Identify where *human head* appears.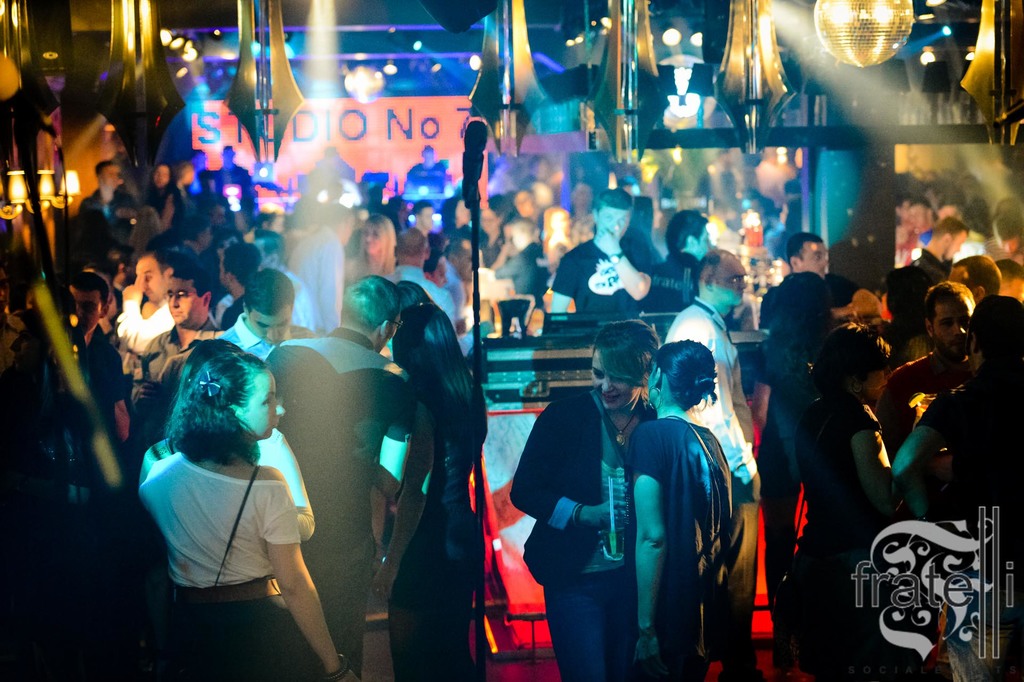
Appears at {"x1": 419, "y1": 143, "x2": 433, "y2": 161}.
